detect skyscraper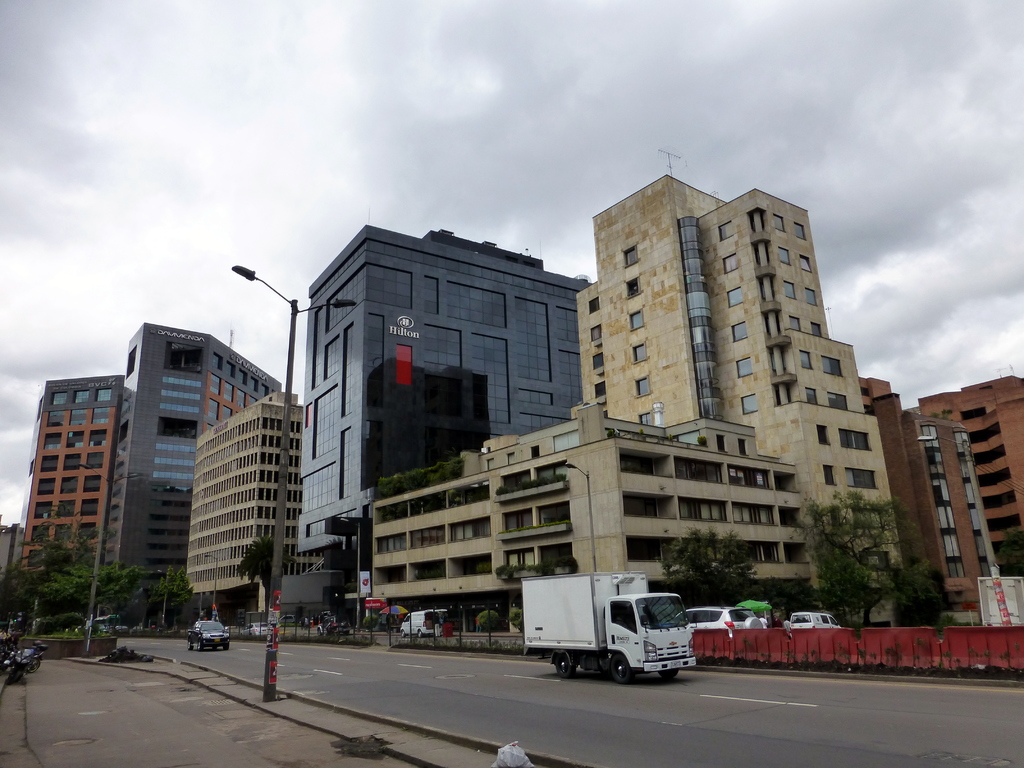
{"left": 35, "top": 312, "right": 235, "bottom": 627}
